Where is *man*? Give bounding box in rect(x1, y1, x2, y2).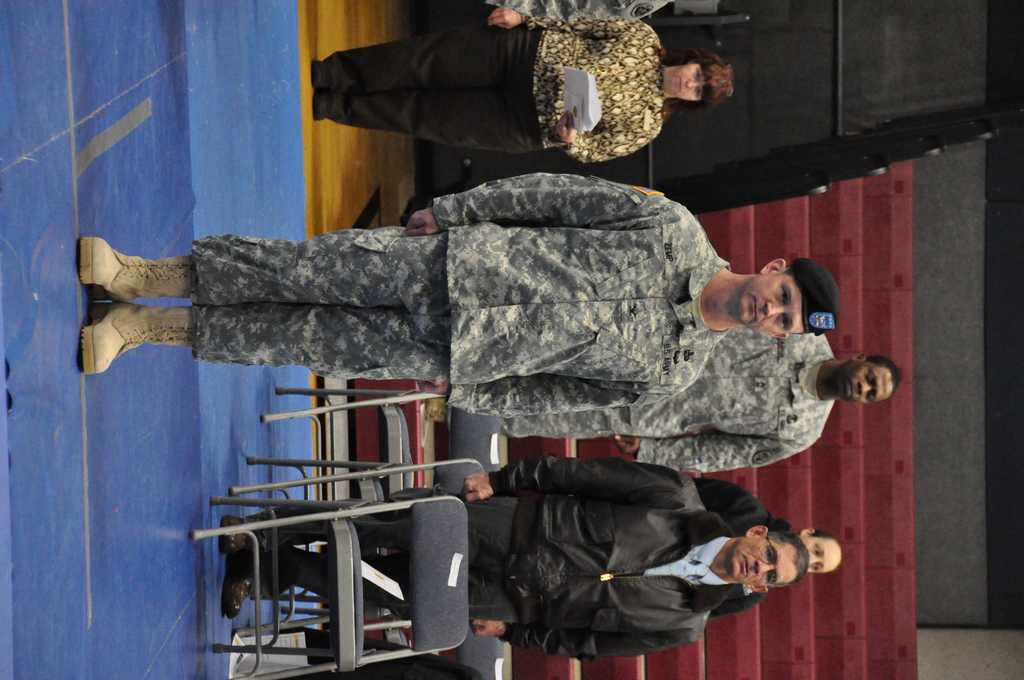
rect(74, 165, 846, 418).
